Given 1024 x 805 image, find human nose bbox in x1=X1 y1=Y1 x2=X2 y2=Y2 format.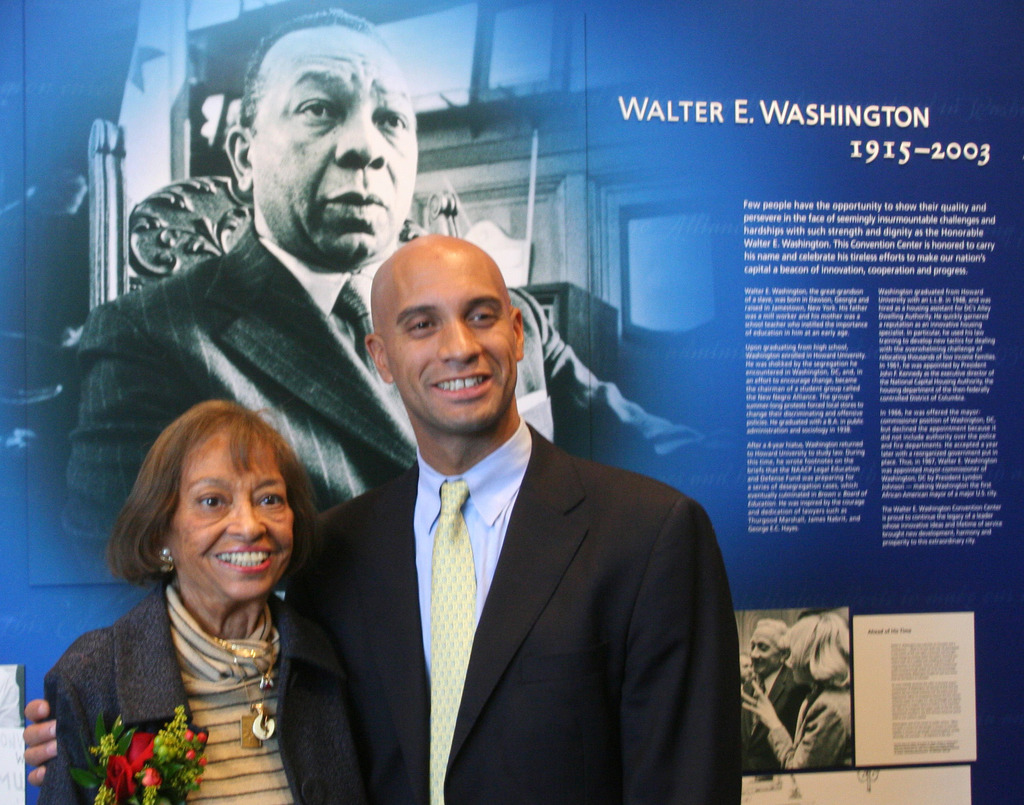
x1=225 y1=505 x2=267 y2=548.
